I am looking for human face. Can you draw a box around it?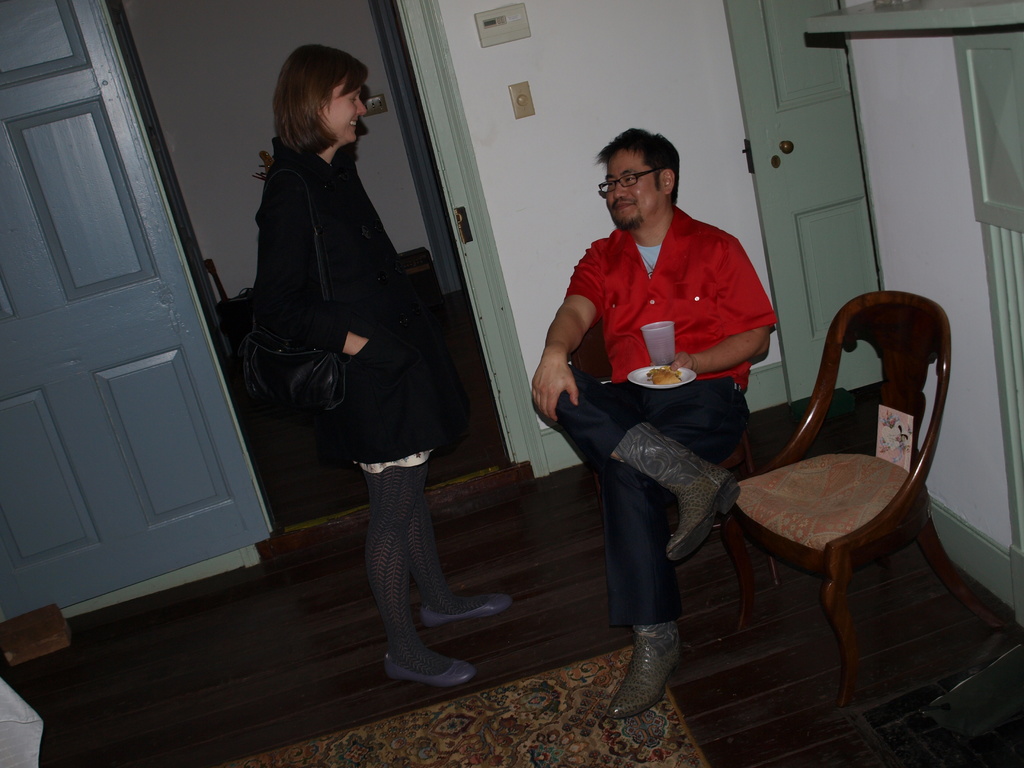
Sure, the bounding box is <bbox>605, 151, 668, 230</bbox>.
